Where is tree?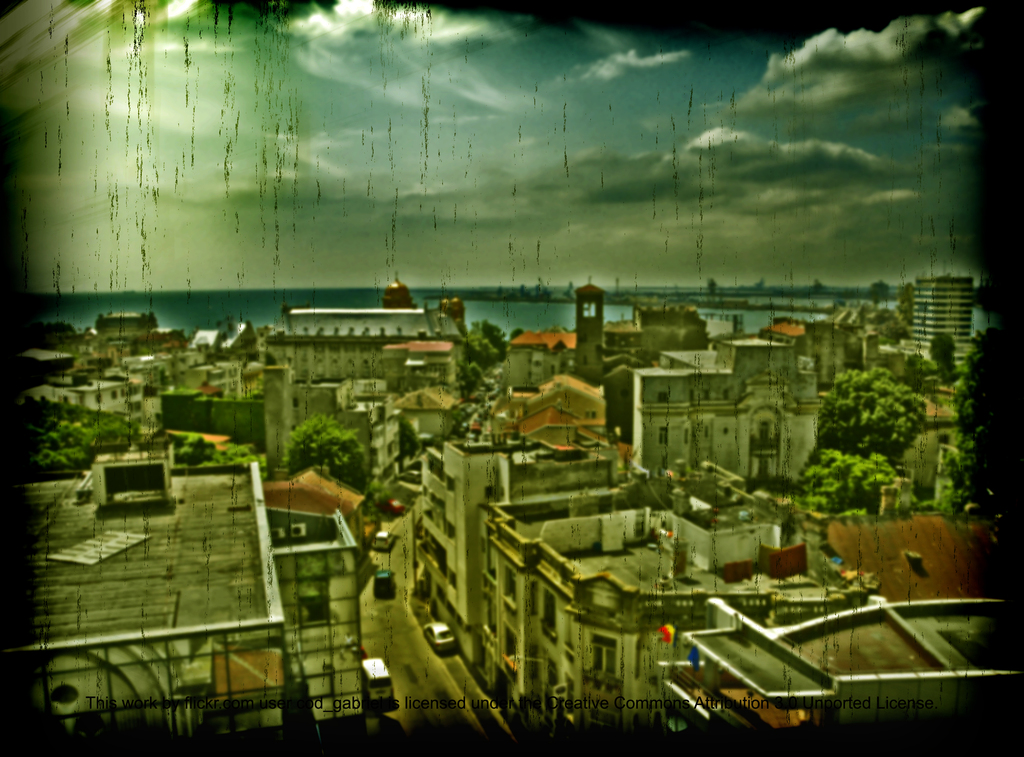
(x1=952, y1=329, x2=989, y2=515).
